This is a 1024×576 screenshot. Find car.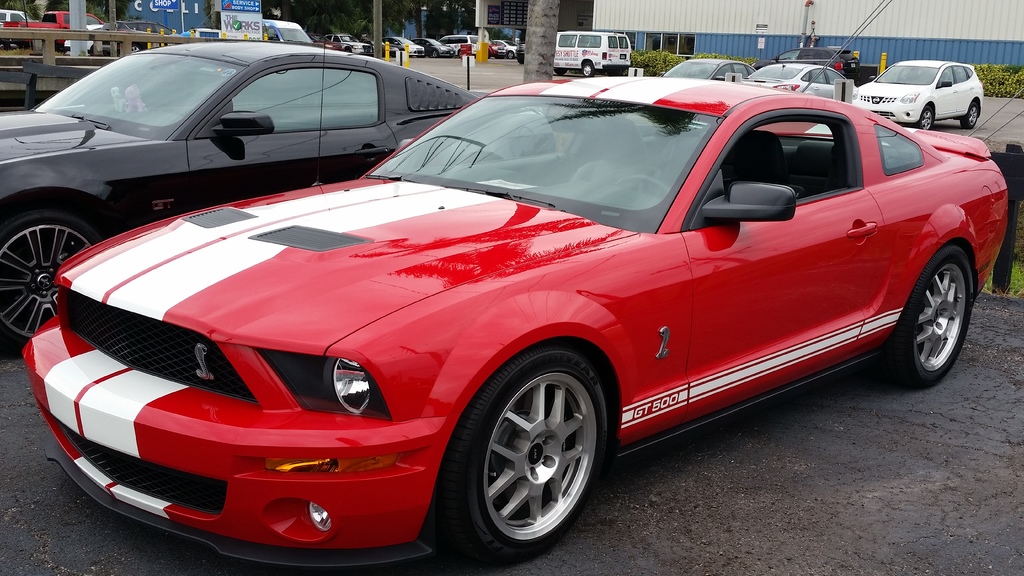
Bounding box: 852:60:985:127.
